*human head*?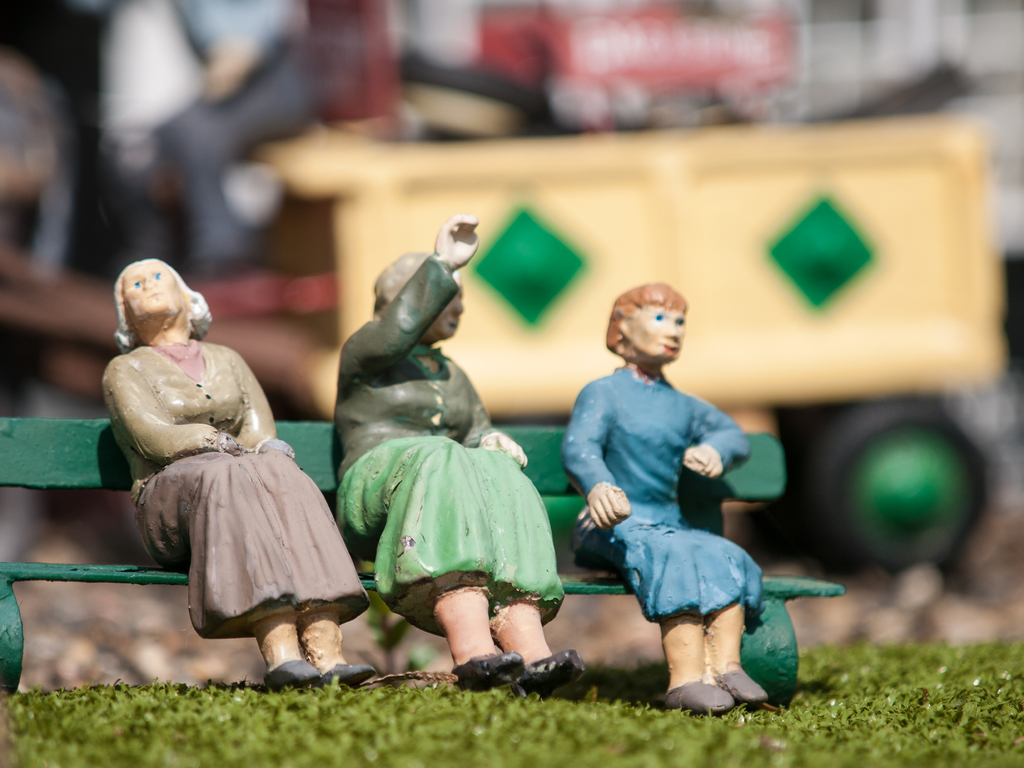
region(604, 279, 689, 361)
